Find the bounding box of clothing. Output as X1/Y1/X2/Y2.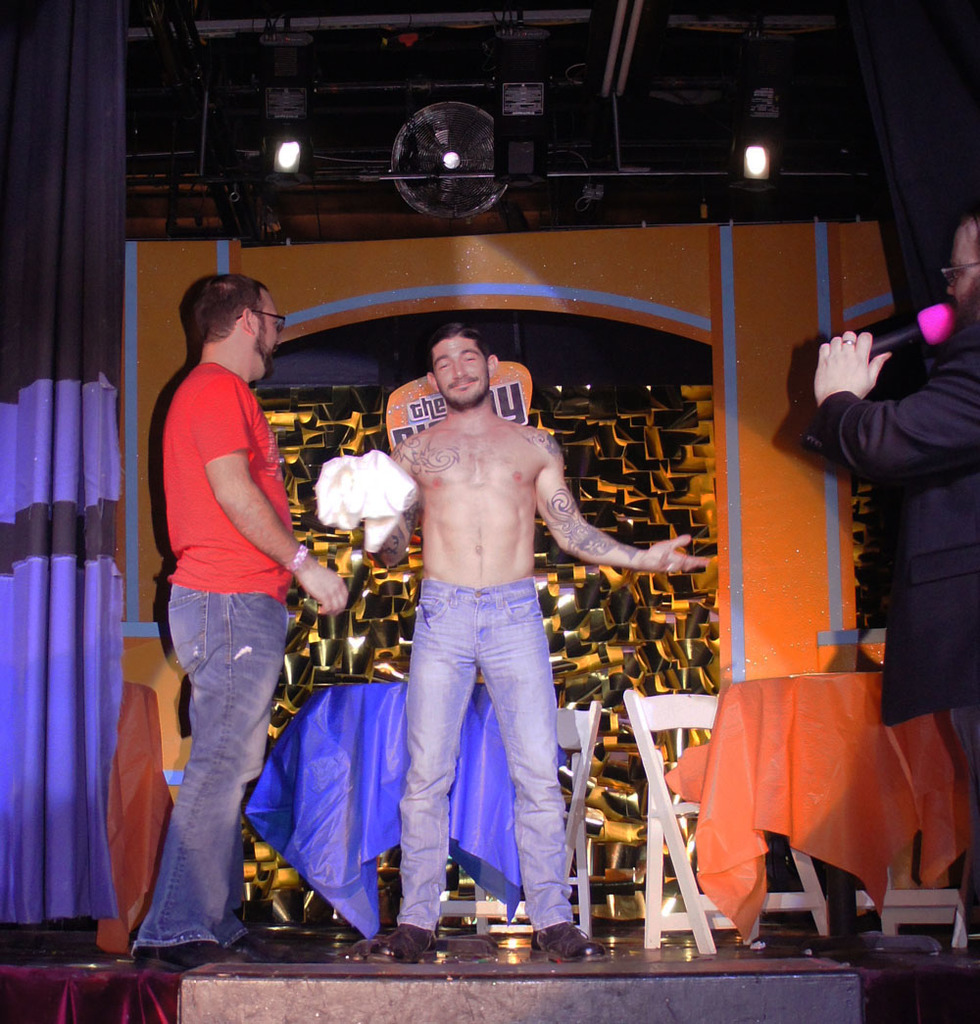
409/574/623/931.
